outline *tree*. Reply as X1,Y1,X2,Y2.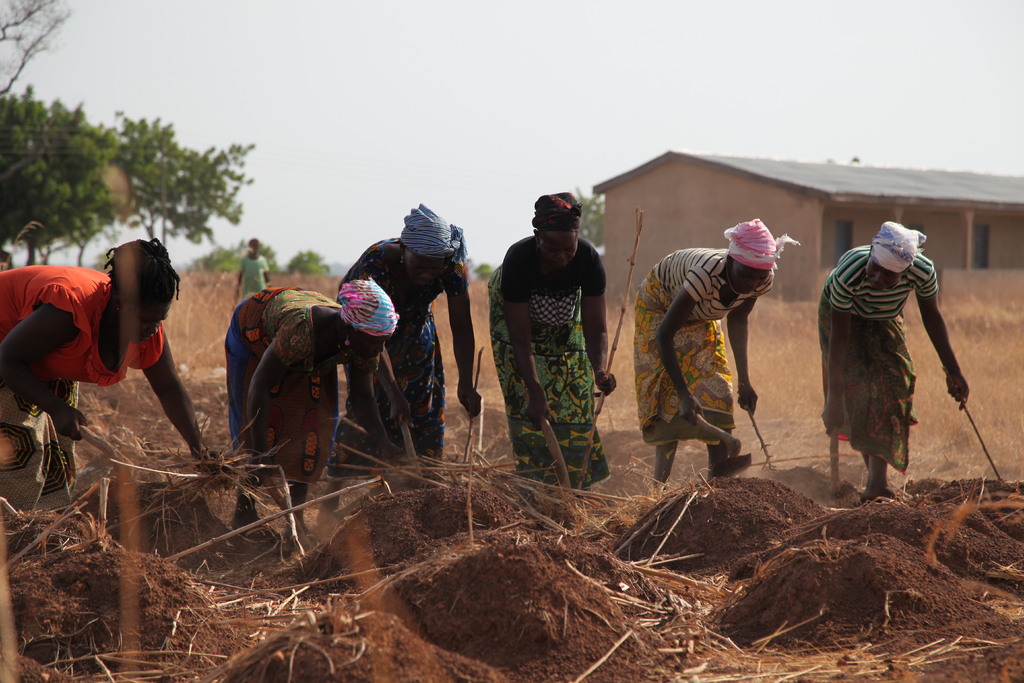
0,78,257,270.
